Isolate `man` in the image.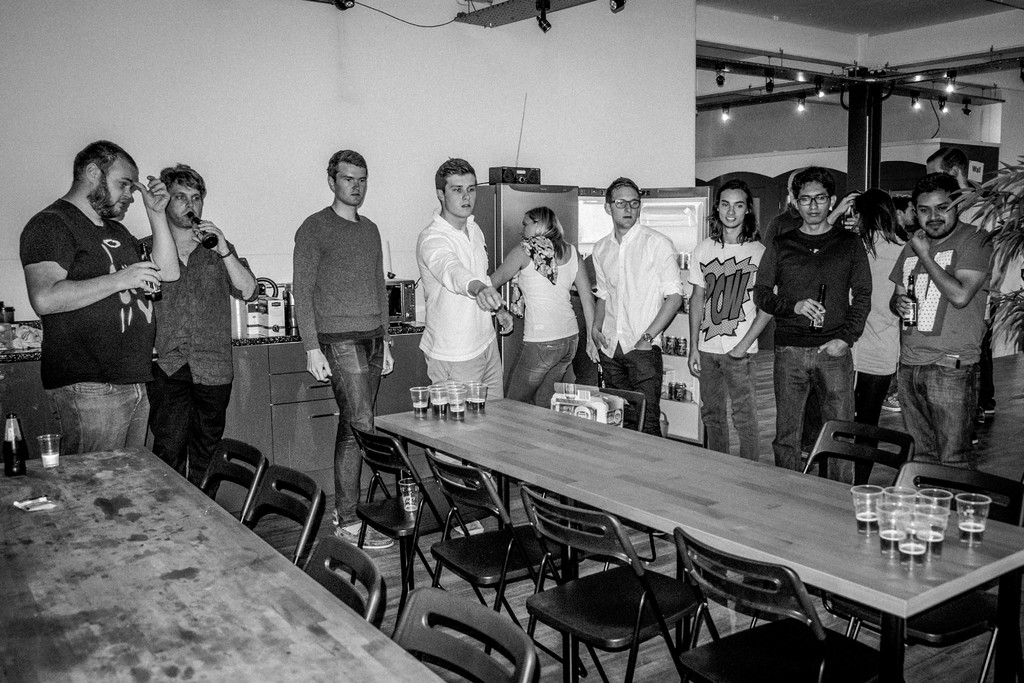
Isolated region: 134,165,264,488.
